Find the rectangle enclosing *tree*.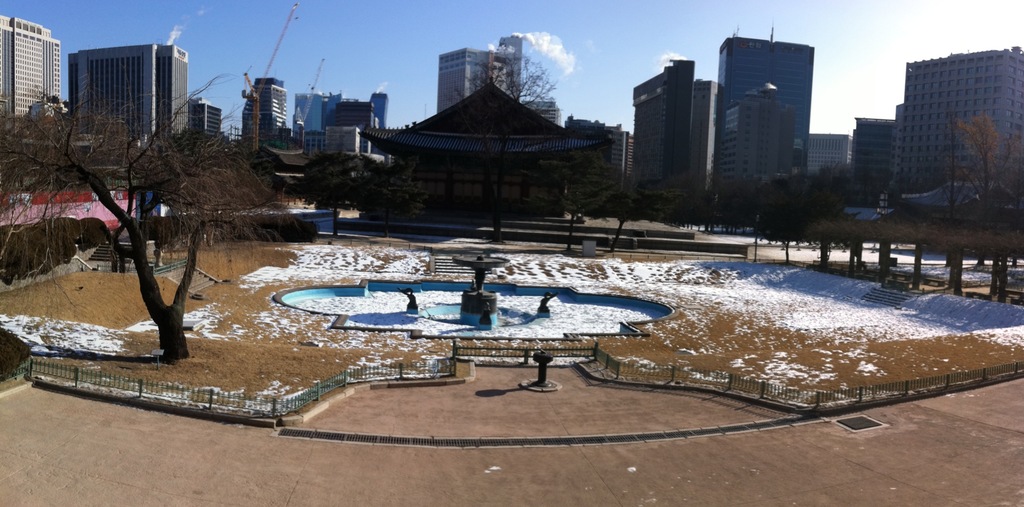
detection(601, 184, 667, 265).
